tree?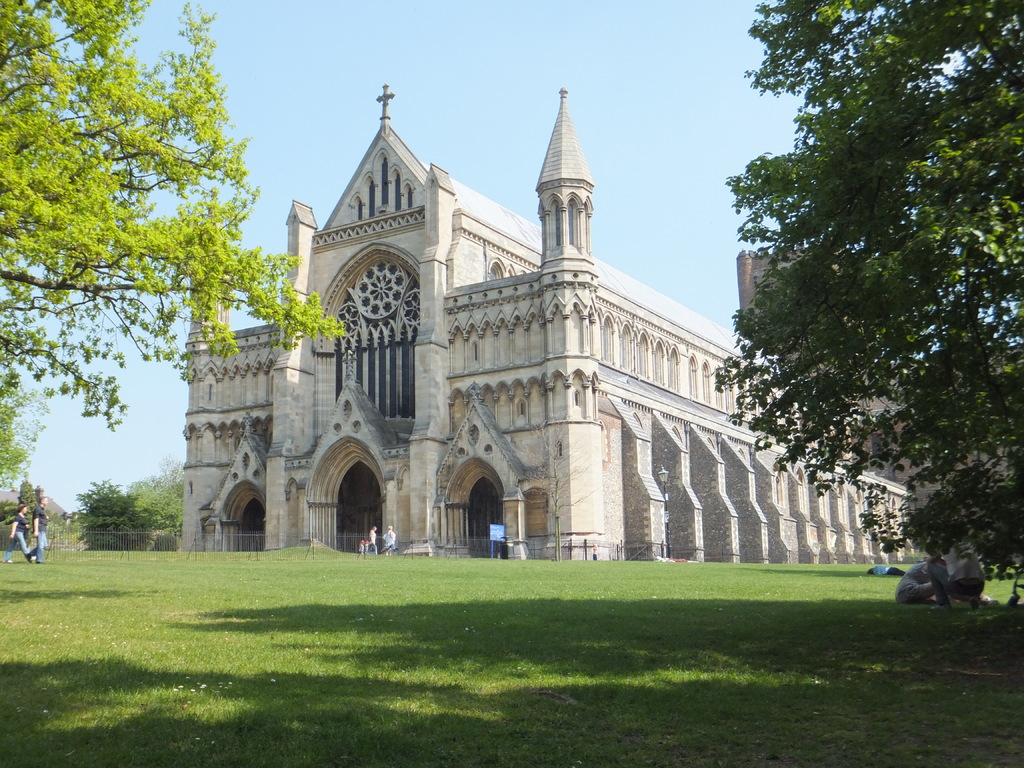
{"x1": 129, "y1": 452, "x2": 191, "y2": 500}
